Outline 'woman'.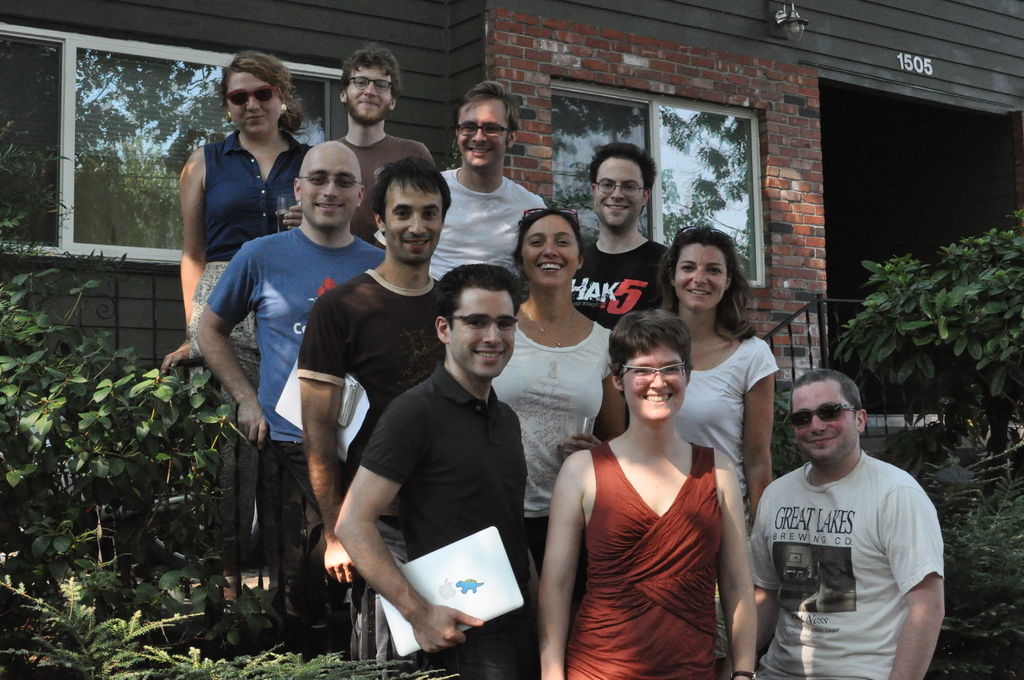
Outline: (173, 61, 312, 611).
